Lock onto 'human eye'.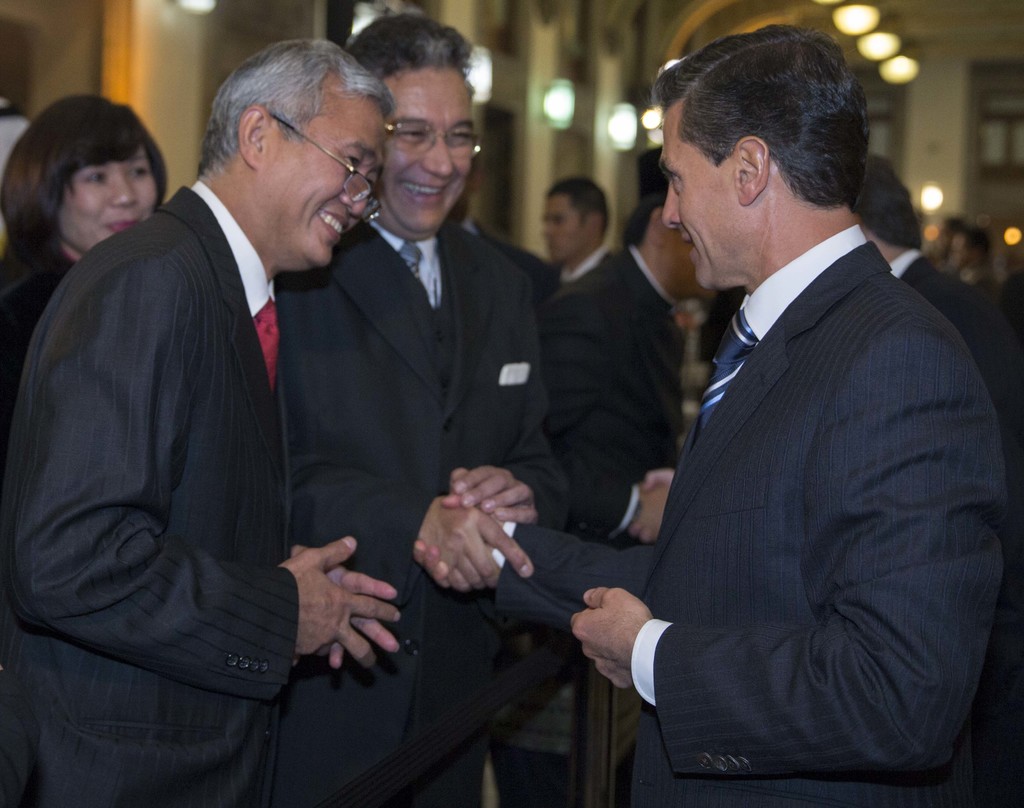
Locked: (x1=550, y1=221, x2=565, y2=230).
